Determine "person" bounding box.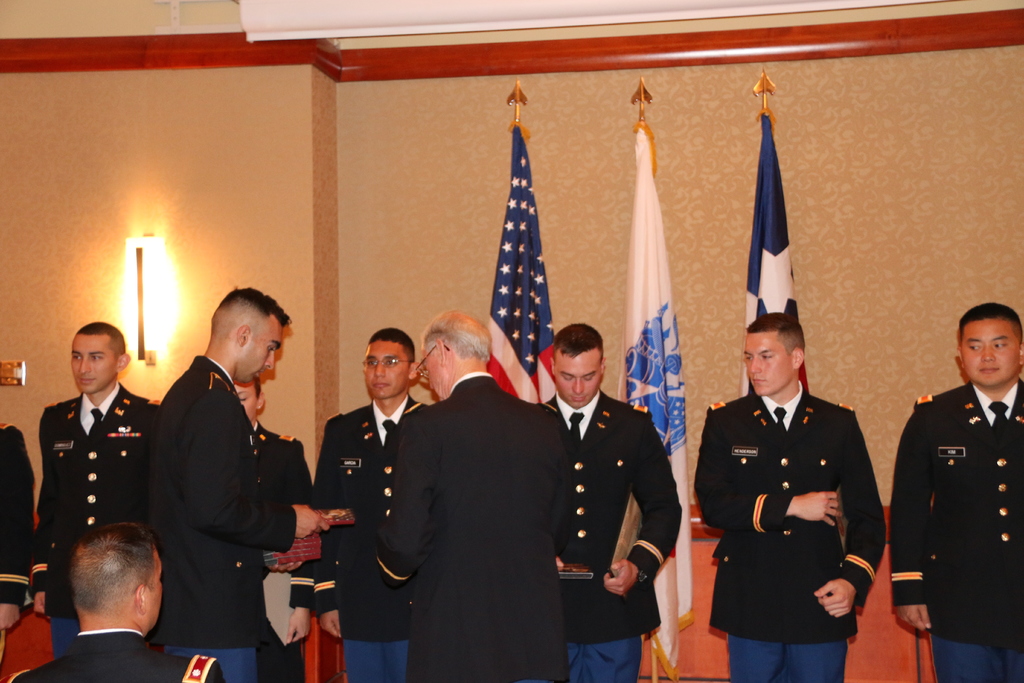
Determined: [903, 308, 1020, 668].
